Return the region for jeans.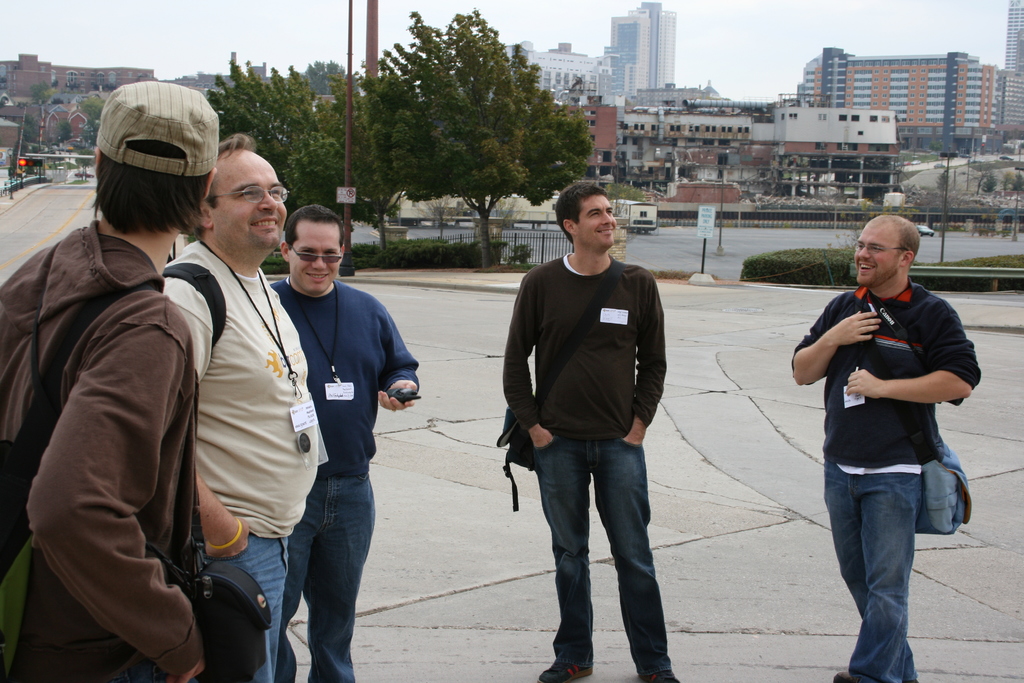
x1=204, y1=530, x2=289, y2=682.
